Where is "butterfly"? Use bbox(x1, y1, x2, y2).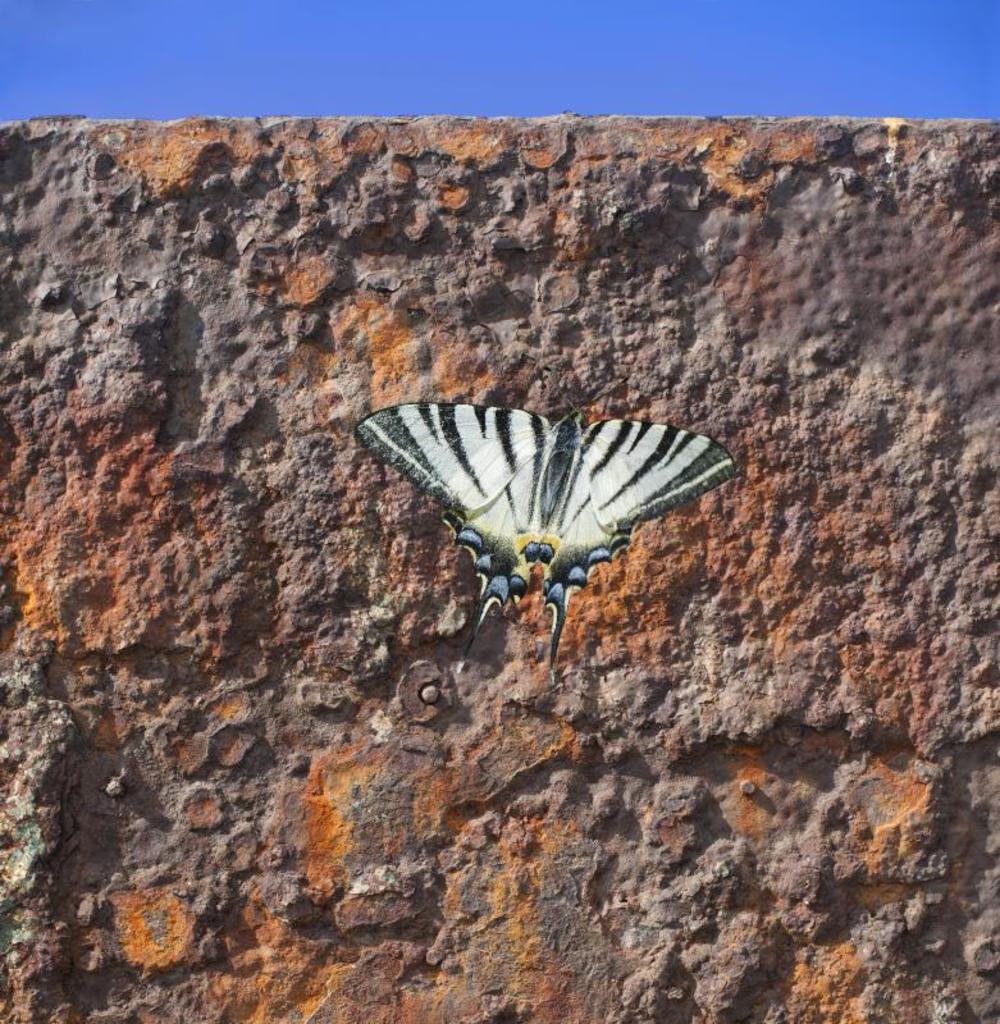
bbox(356, 397, 734, 690).
